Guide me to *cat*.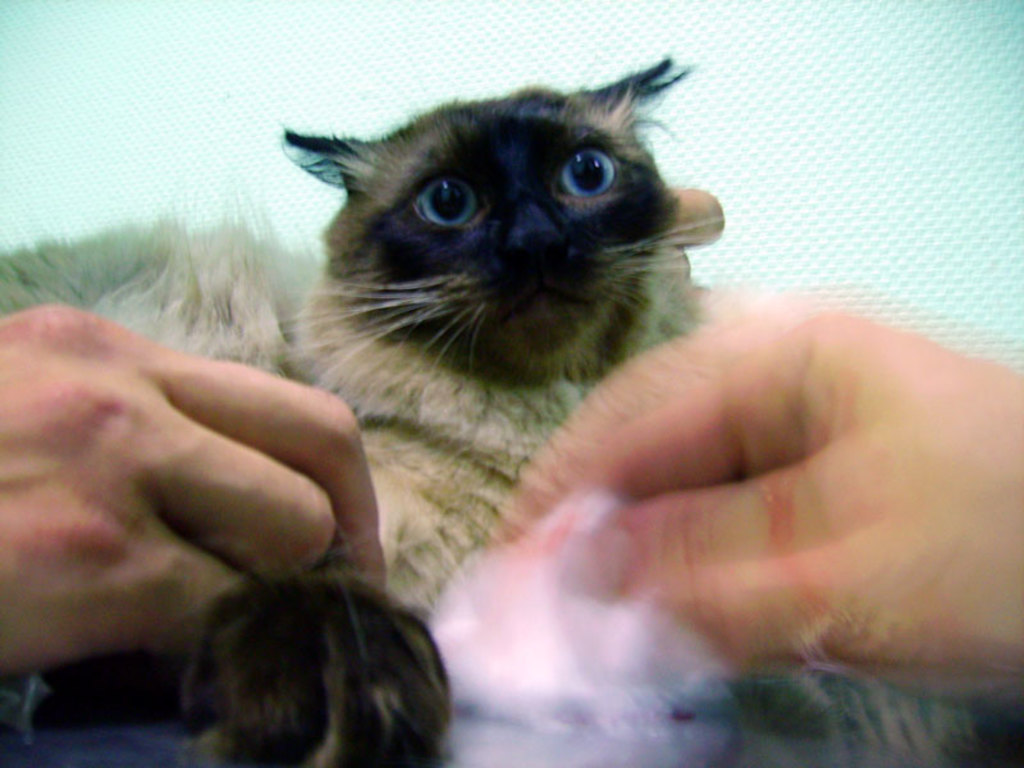
Guidance: [left=0, top=46, right=744, bottom=618].
